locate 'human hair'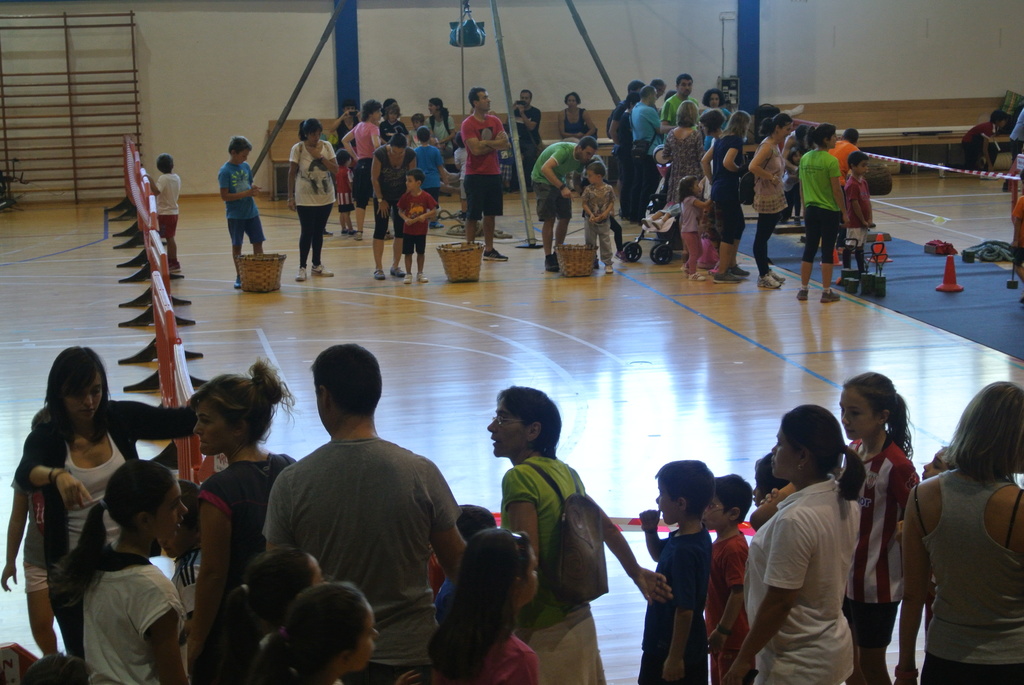
454,130,464,147
